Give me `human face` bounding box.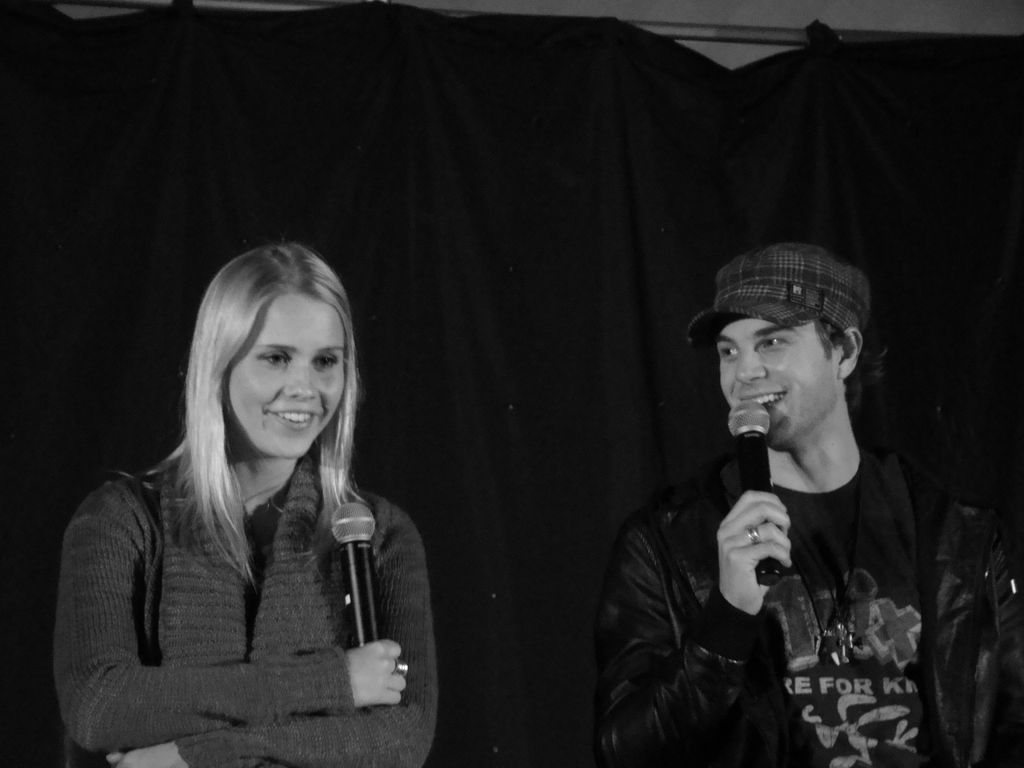
box(228, 294, 346, 458).
